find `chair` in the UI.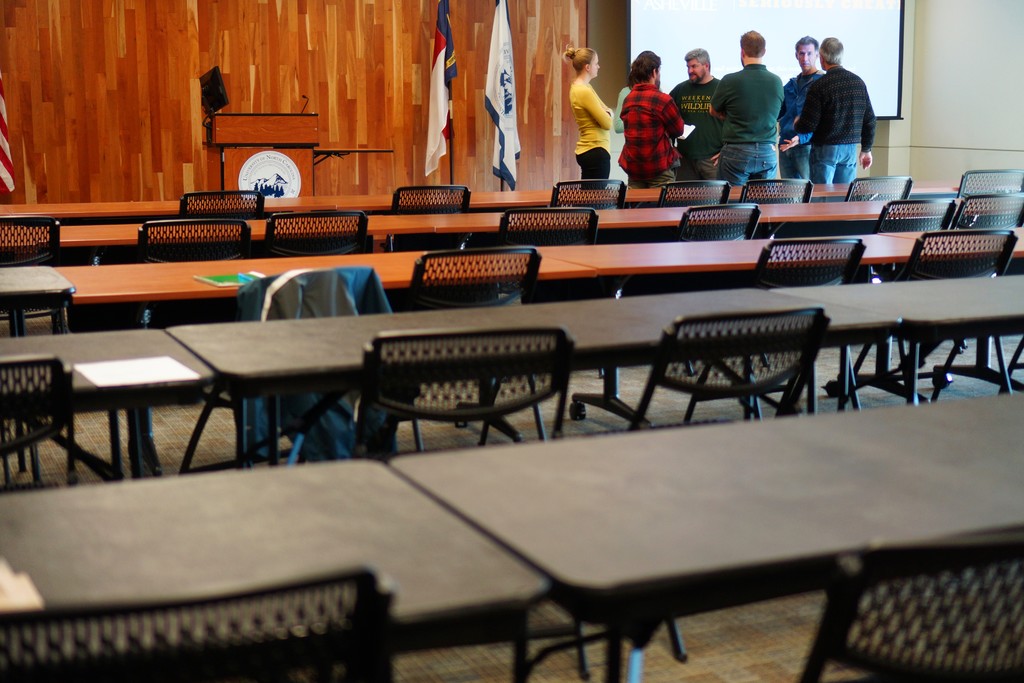
UI element at BBox(390, 184, 469, 218).
